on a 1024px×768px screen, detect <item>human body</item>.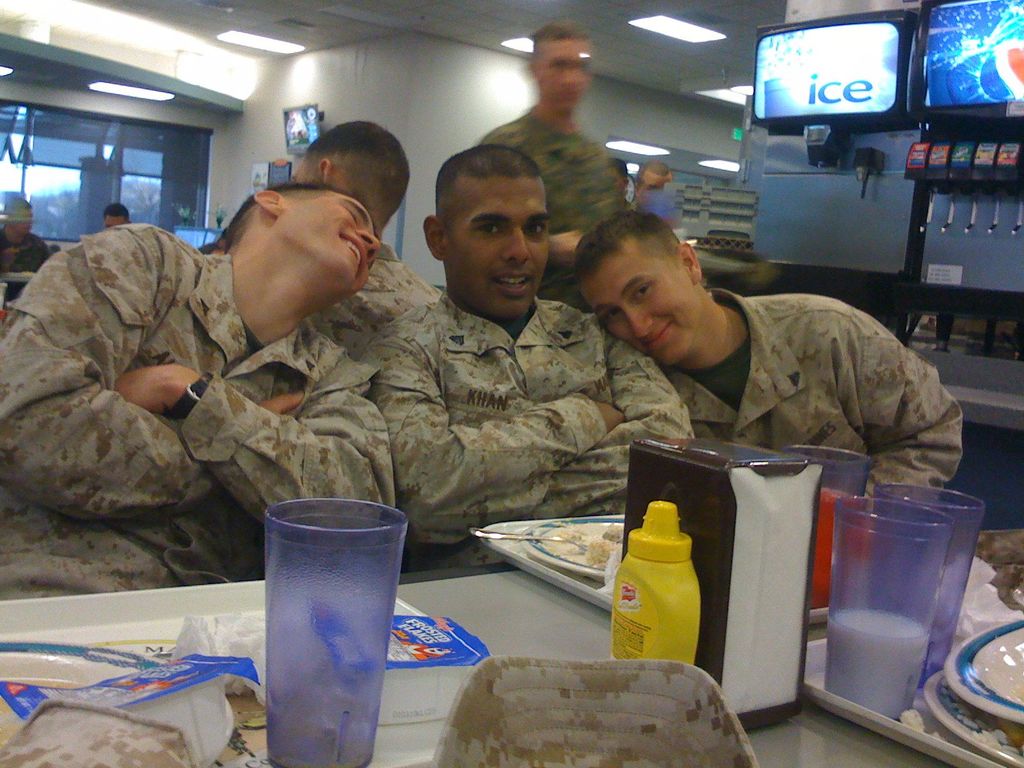
bbox(483, 103, 633, 285).
